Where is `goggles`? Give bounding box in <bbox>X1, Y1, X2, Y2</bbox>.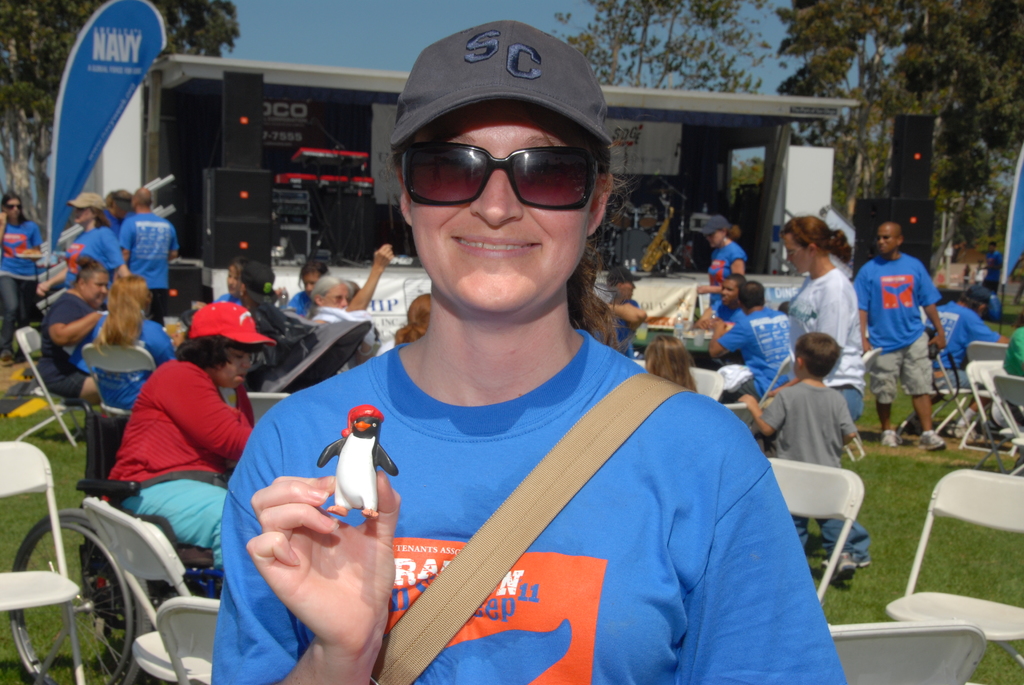
<bbox>322, 292, 353, 303</bbox>.
